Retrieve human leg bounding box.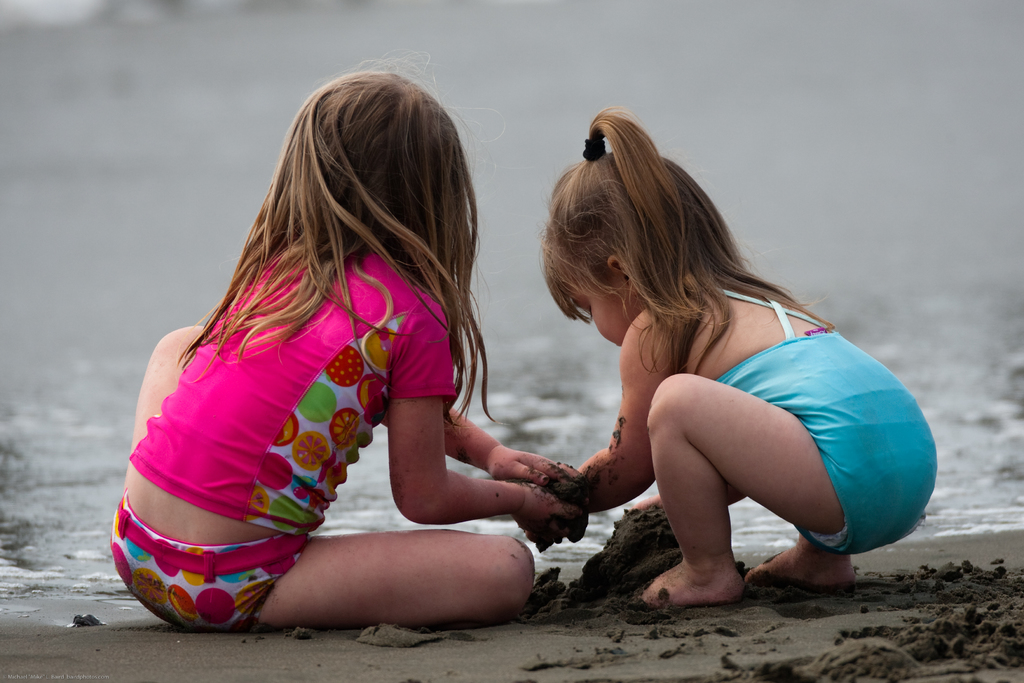
Bounding box: bbox=(130, 325, 212, 439).
